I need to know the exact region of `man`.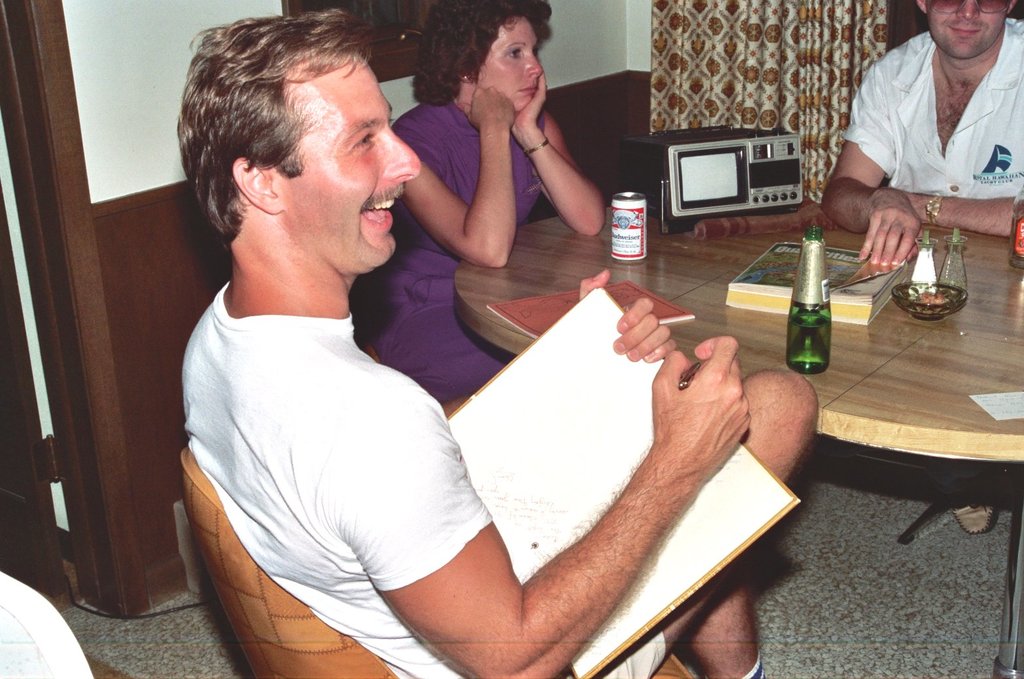
Region: crop(176, 11, 819, 678).
